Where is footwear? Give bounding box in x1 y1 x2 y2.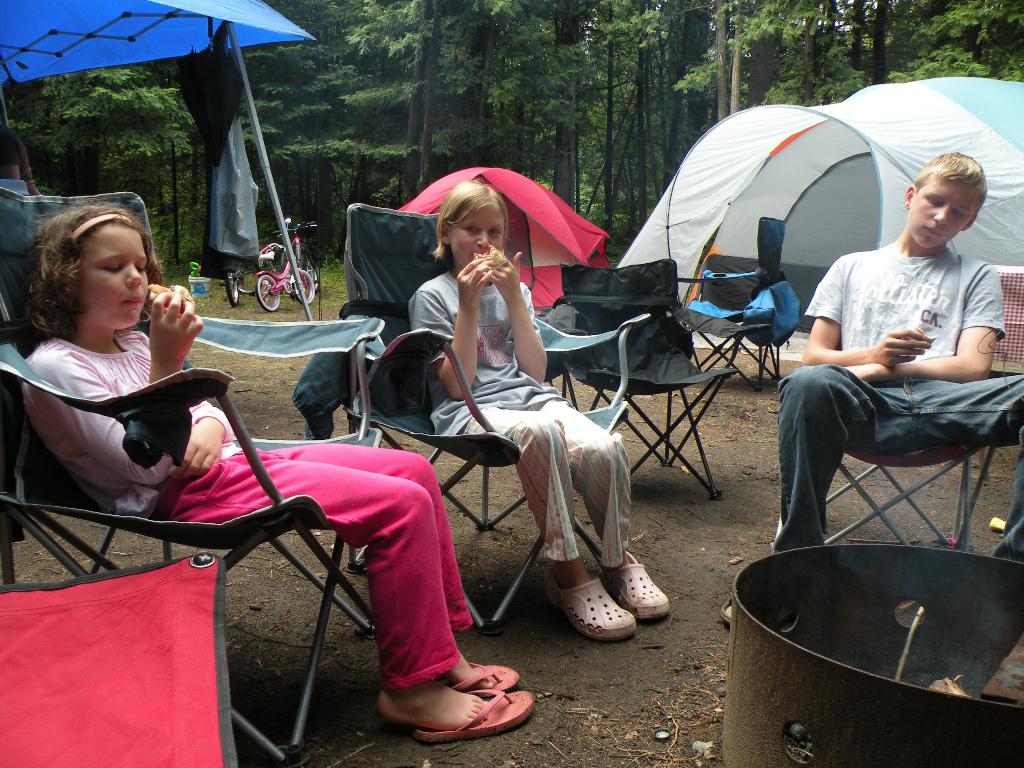
548 576 636 642.
